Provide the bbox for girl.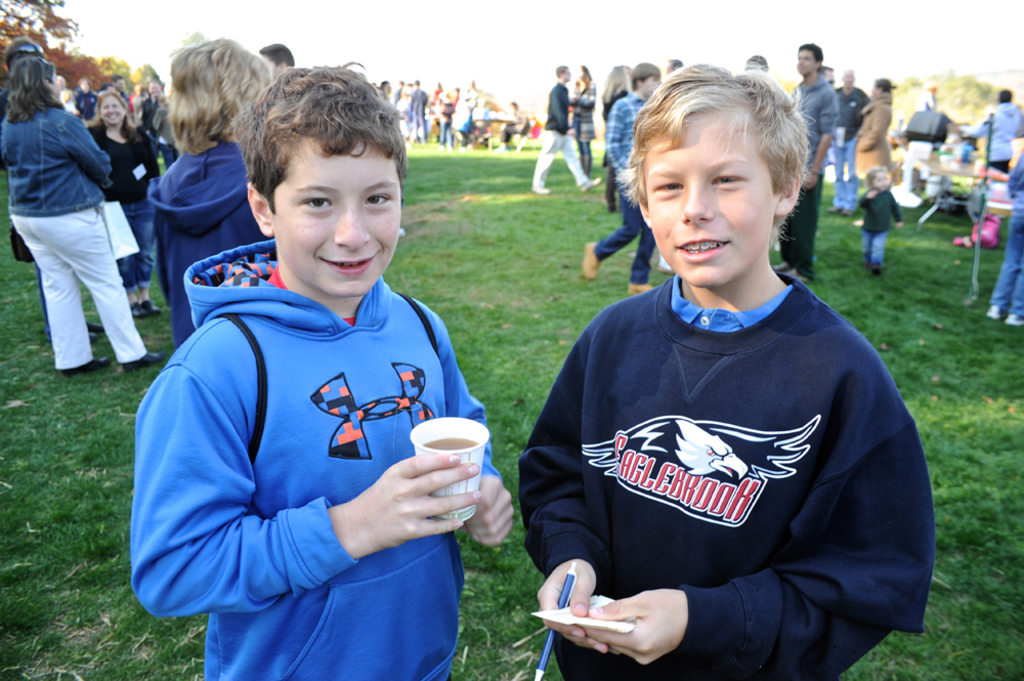
[x1=860, y1=166, x2=904, y2=273].
